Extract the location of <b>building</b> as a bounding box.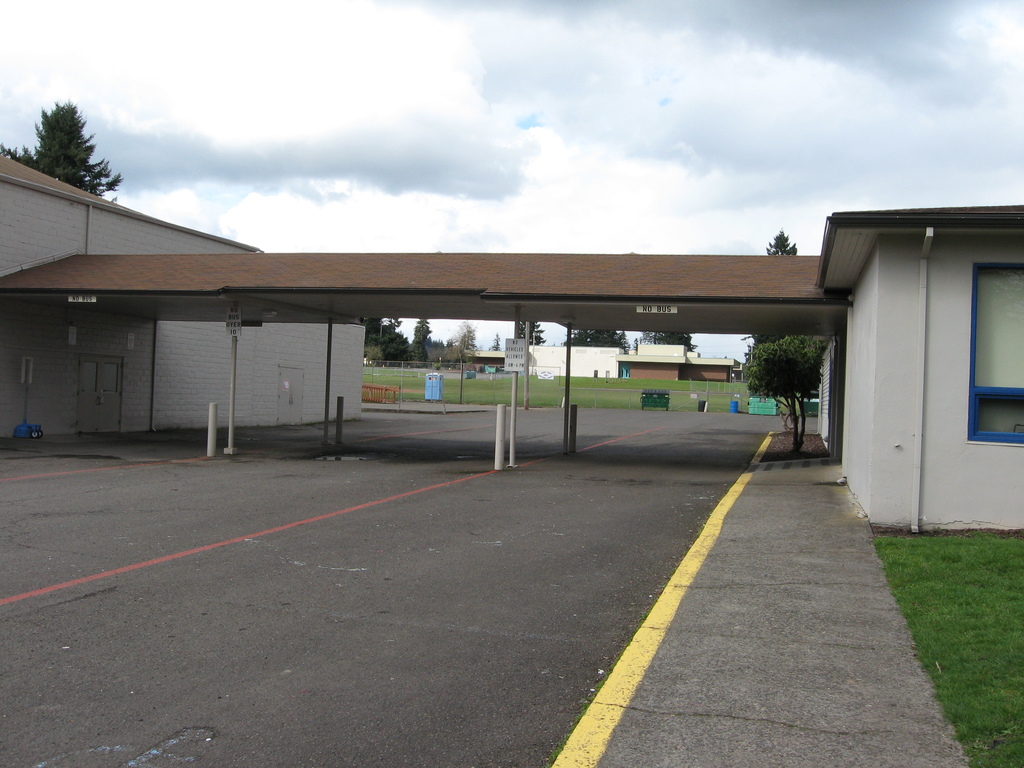
<box>620,338,735,379</box>.
